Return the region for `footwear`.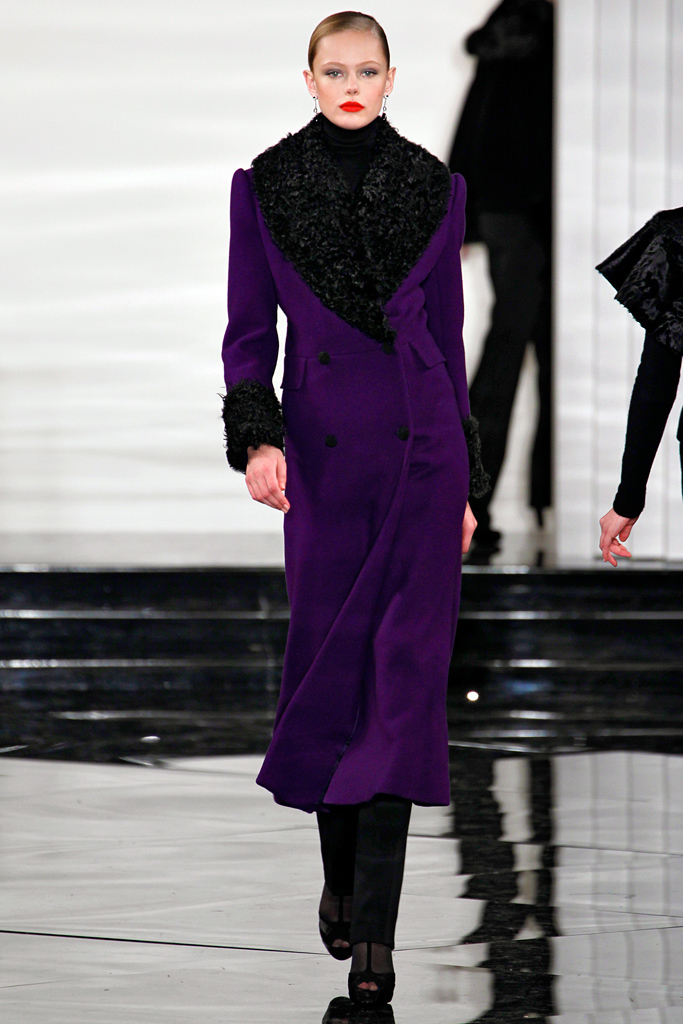
<bbox>477, 508, 509, 556</bbox>.
